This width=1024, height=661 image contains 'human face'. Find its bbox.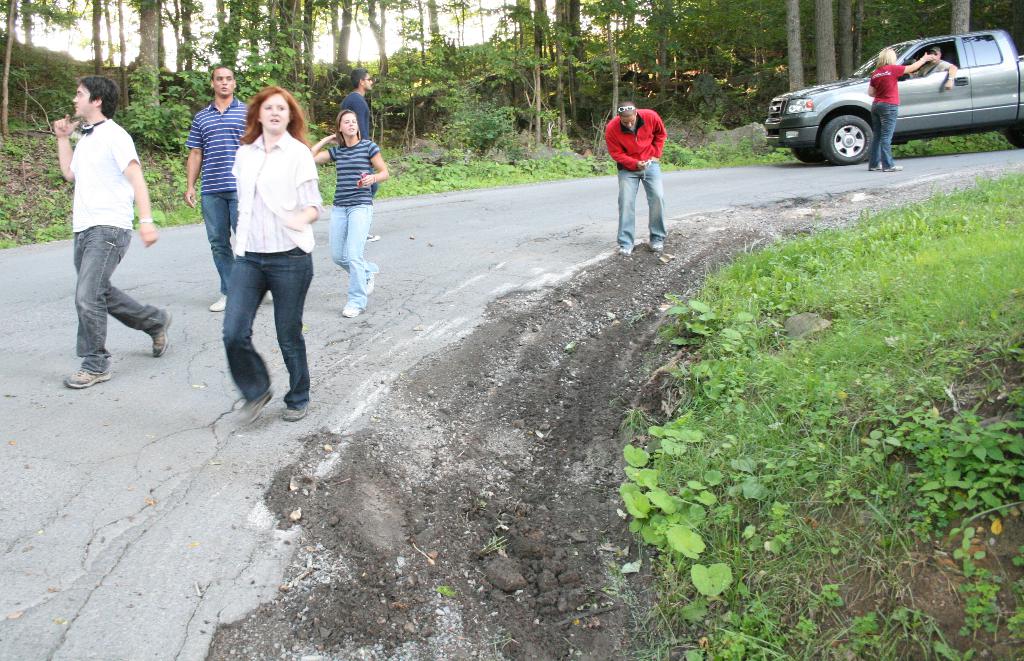
locate(362, 73, 373, 90).
